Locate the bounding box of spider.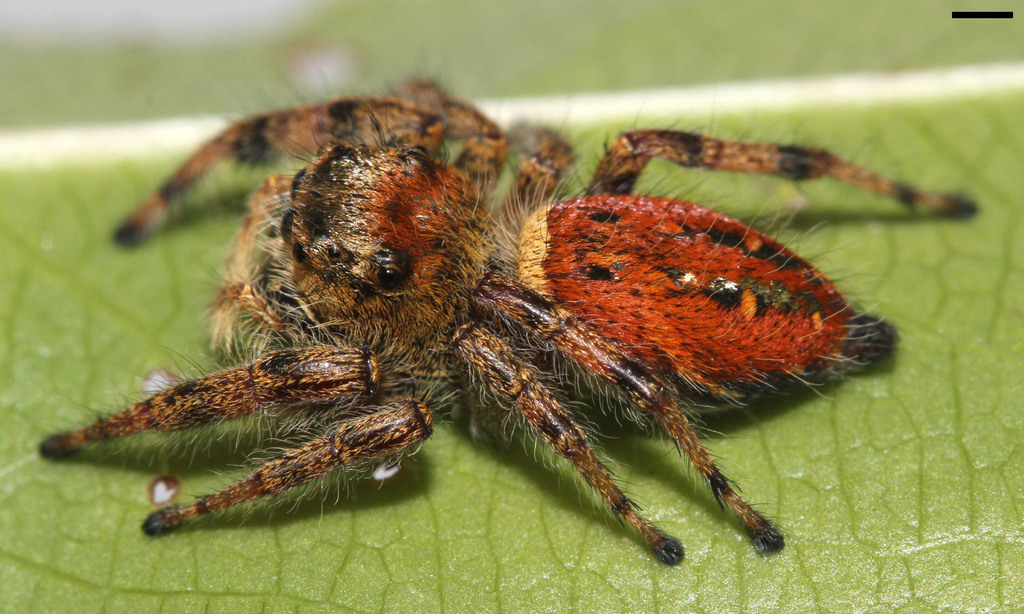
Bounding box: (x1=35, y1=55, x2=980, y2=571).
